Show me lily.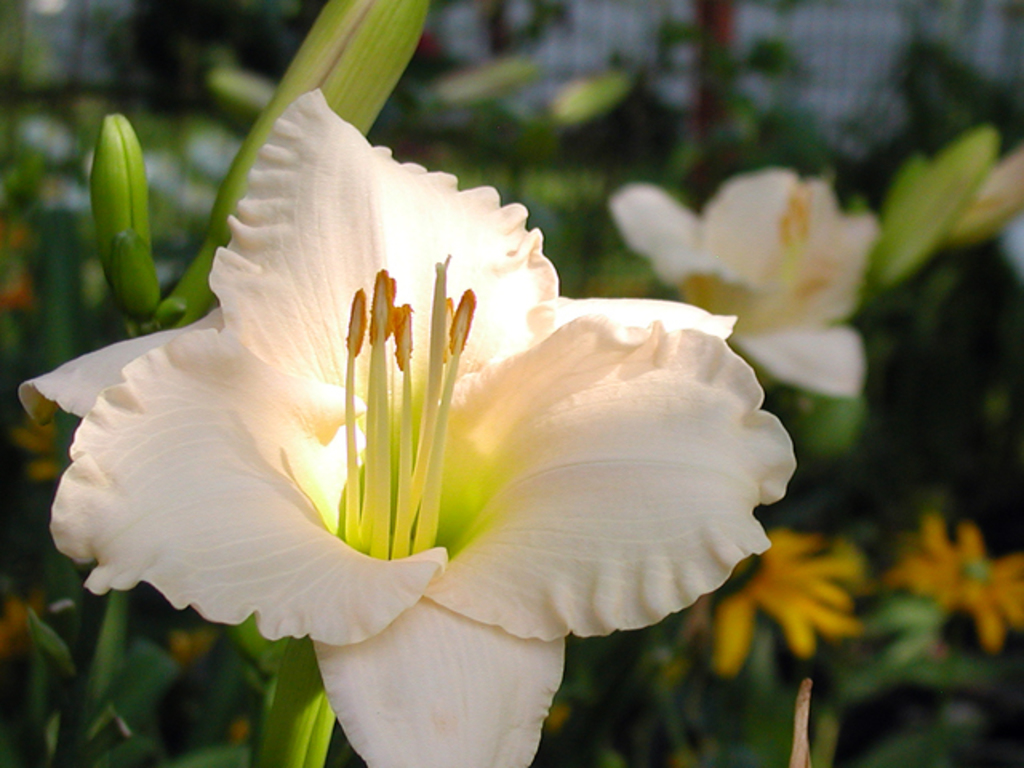
lily is here: box=[610, 171, 874, 405].
